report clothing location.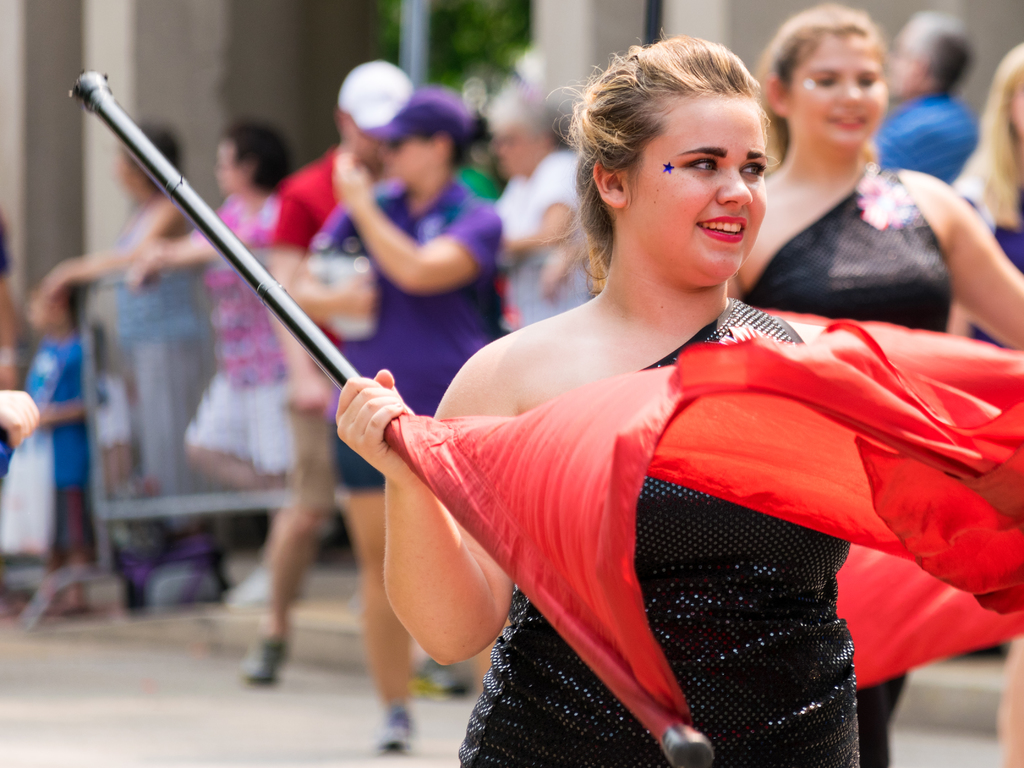
Report: {"left": 12, "top": 323, "right": 104, "bottom": 483}.
